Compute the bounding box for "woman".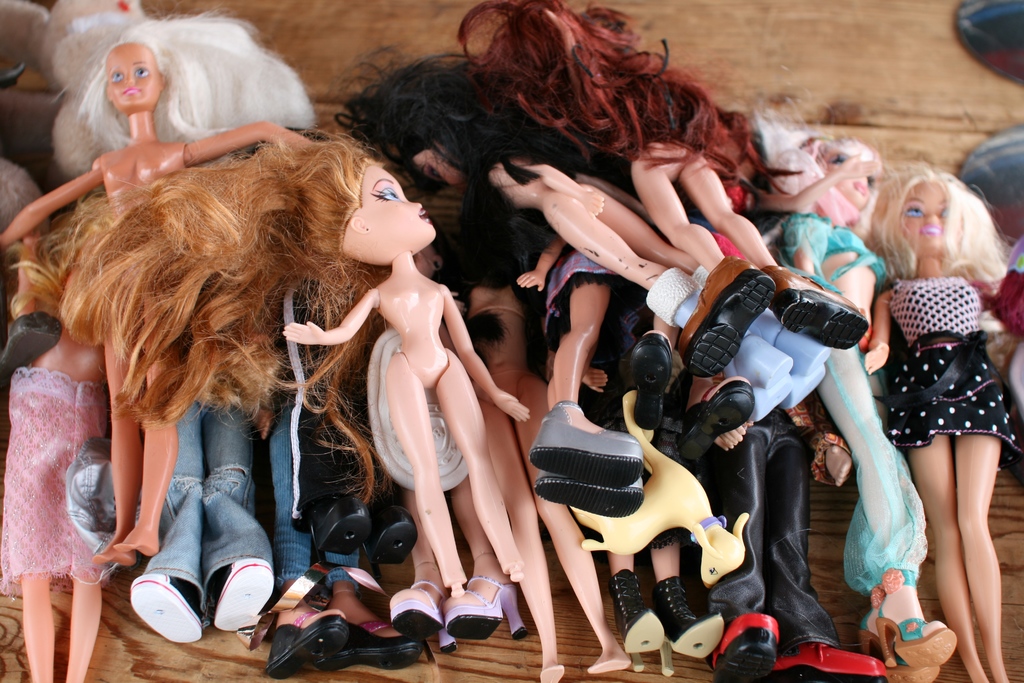
BBox(803, 155, 1020, 636).
